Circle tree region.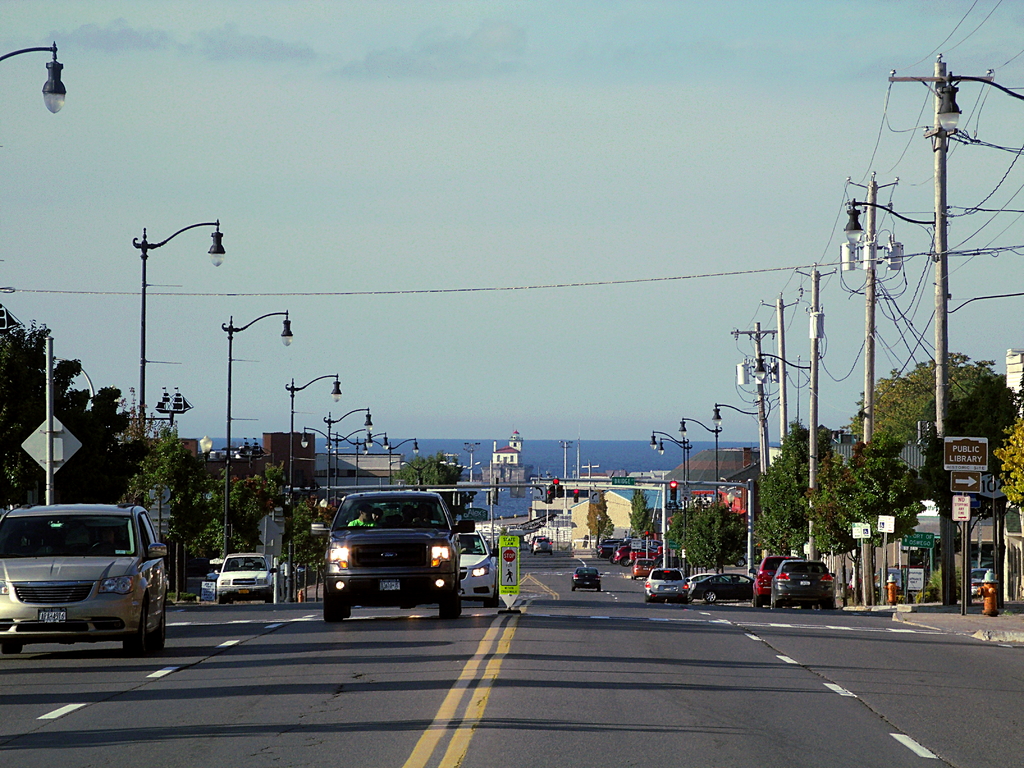
Region: [667, 492, 750, 576].
